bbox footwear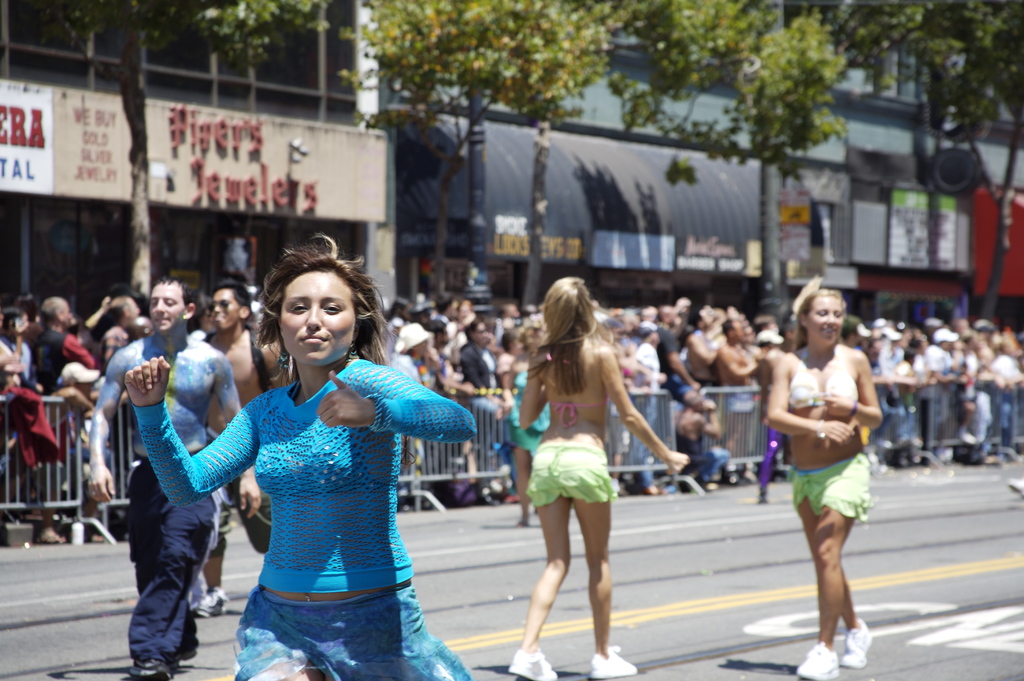
497,488,526,509
